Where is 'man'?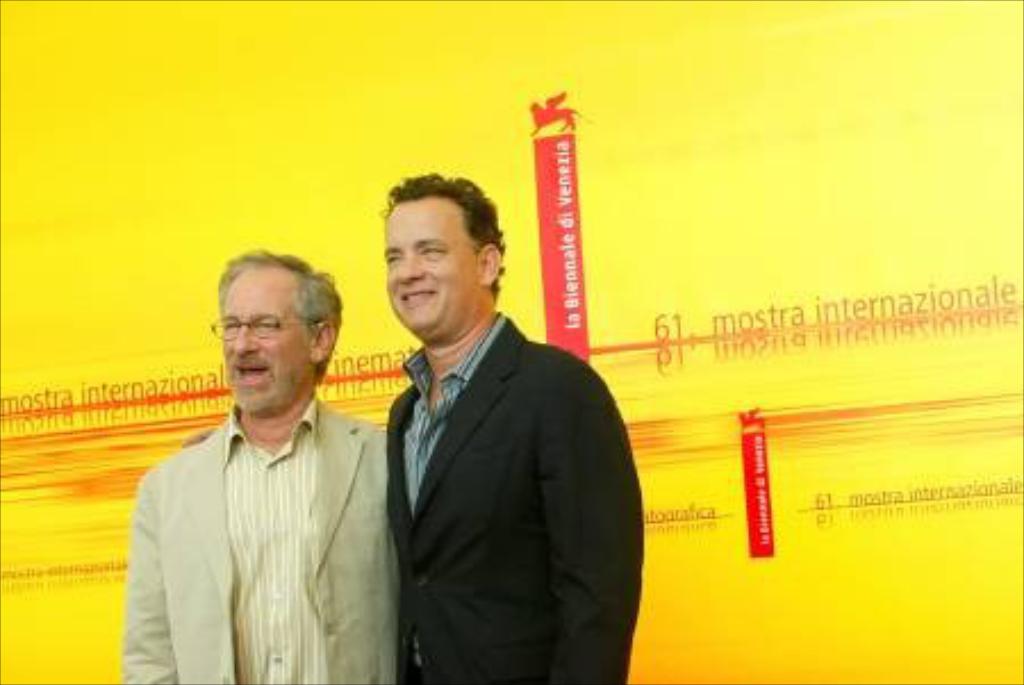
x1=107, y1=244, x2=403, y2=683.
